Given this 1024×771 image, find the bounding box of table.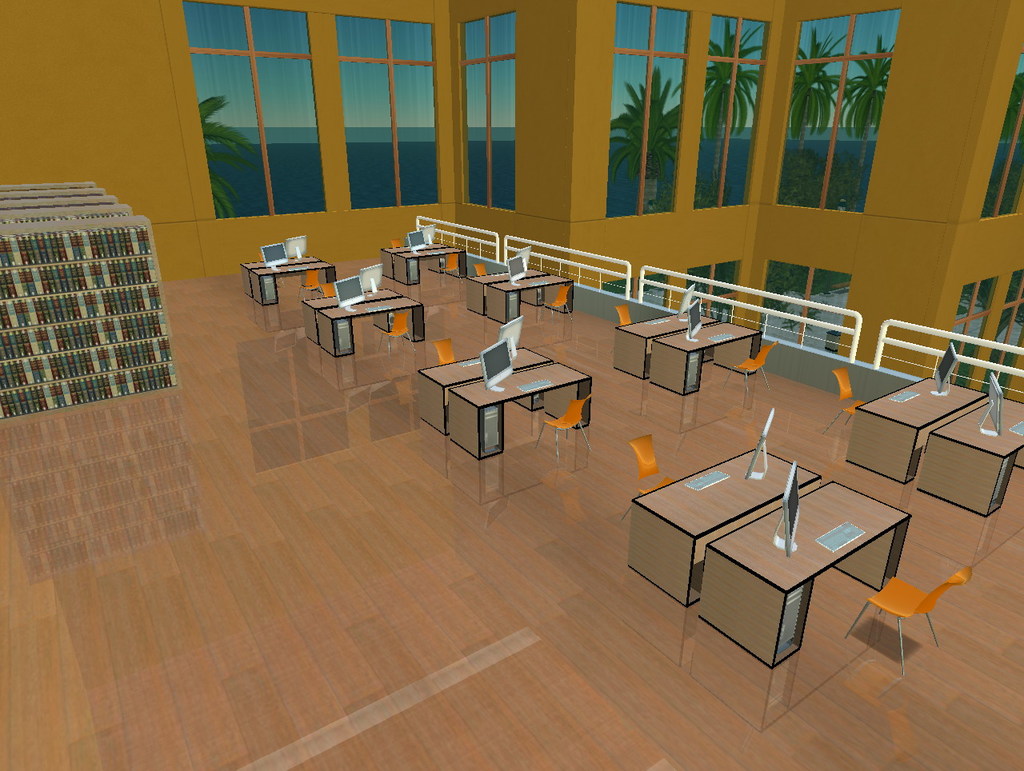
detection(237, 241, 334, 299).
